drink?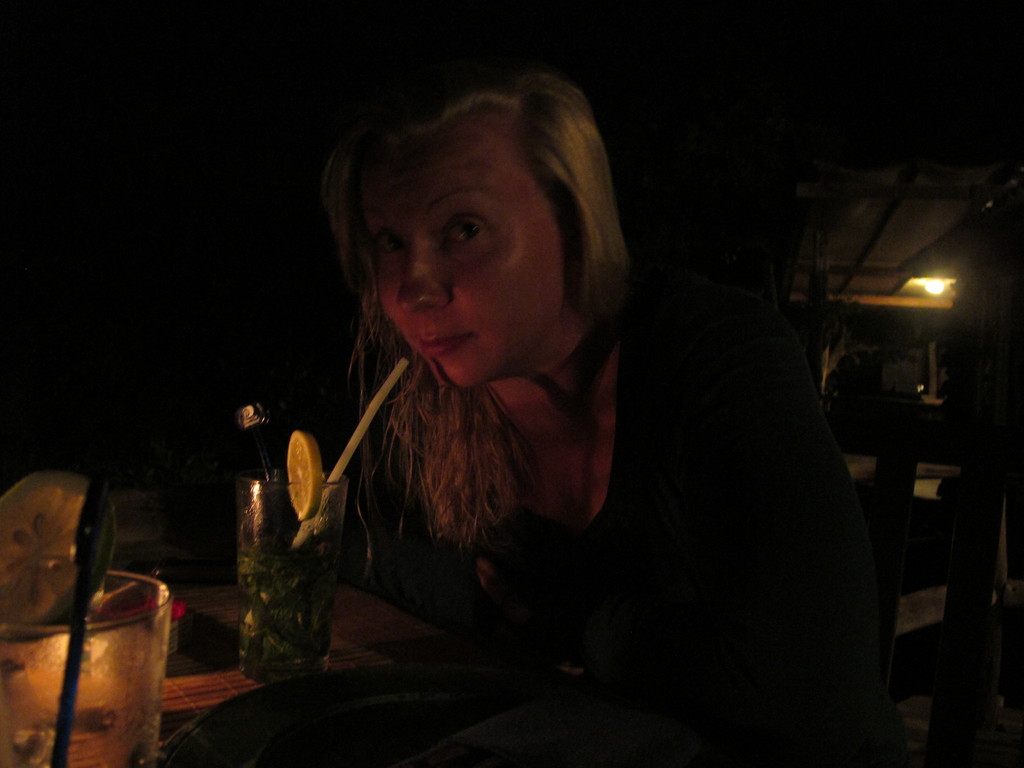
l=227, t=442, r=335, b=710
